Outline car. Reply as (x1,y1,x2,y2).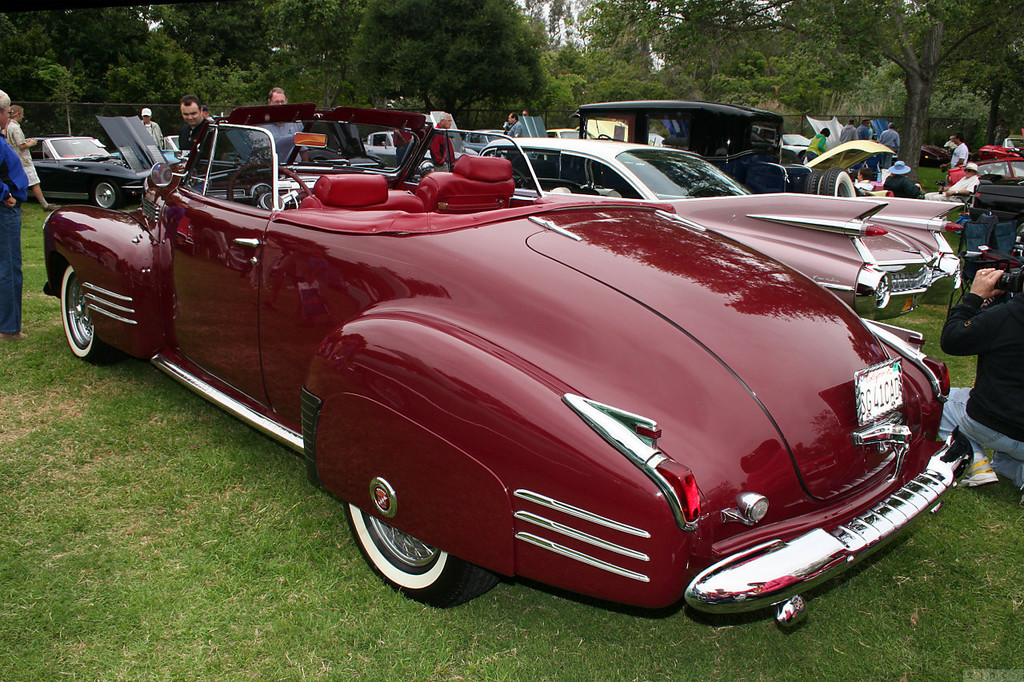
(39,101,994,625).
